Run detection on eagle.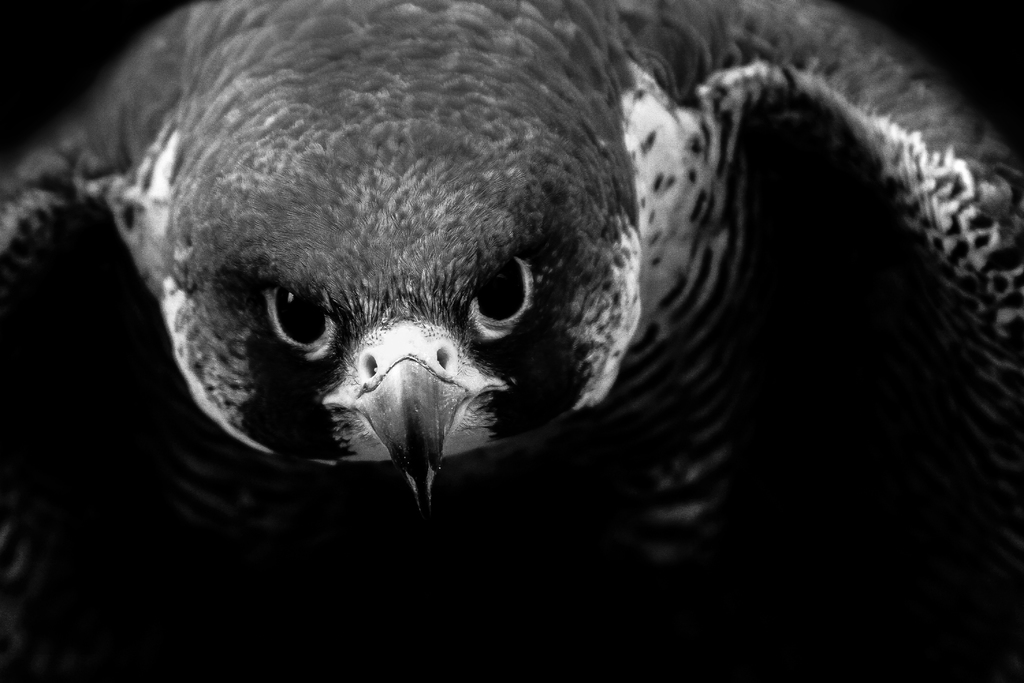
Result: l=0, t=0, r=1023, b=682.
